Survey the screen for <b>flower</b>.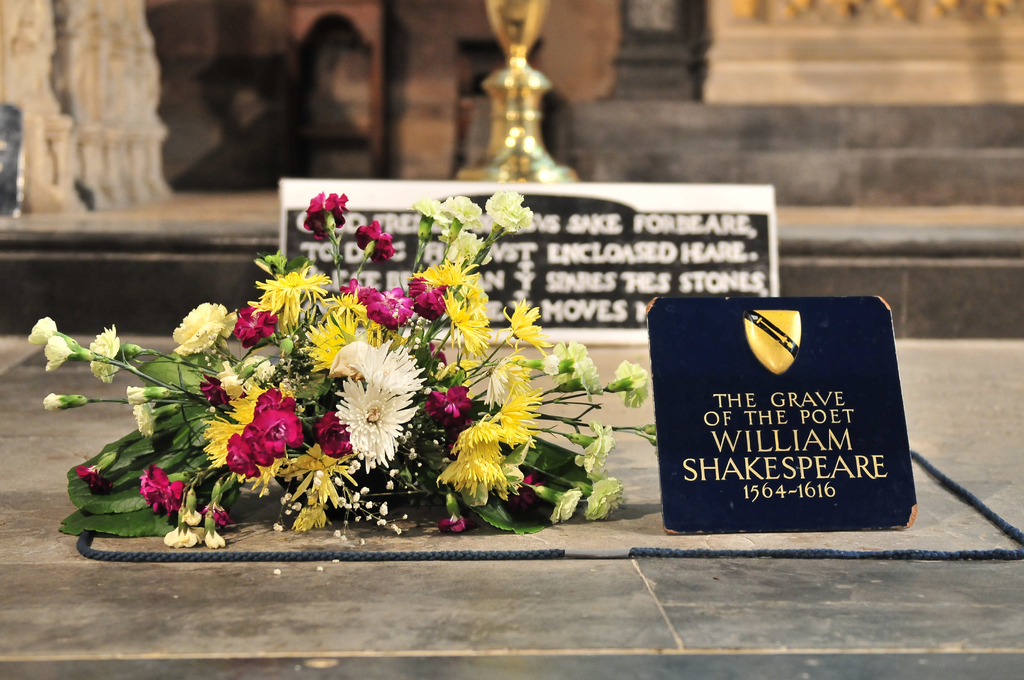
Survey found: pyautogui.locateOnScreen(174, 303, 232, 355).
